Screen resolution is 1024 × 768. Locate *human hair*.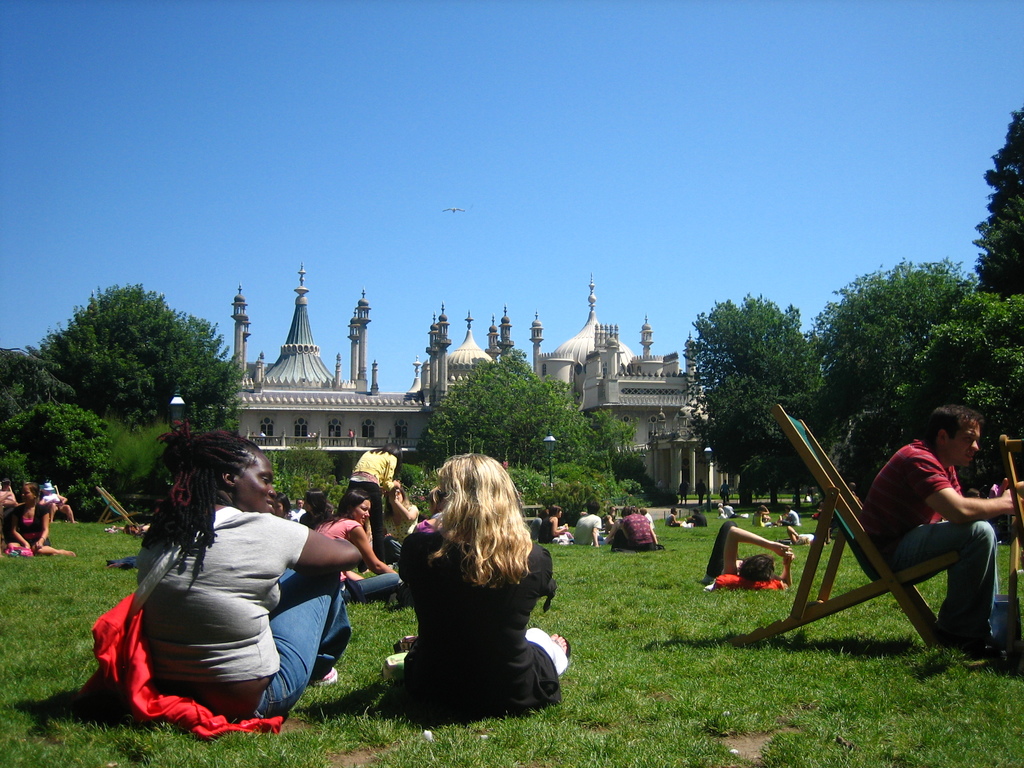
region(305, 490, 330, 520).
